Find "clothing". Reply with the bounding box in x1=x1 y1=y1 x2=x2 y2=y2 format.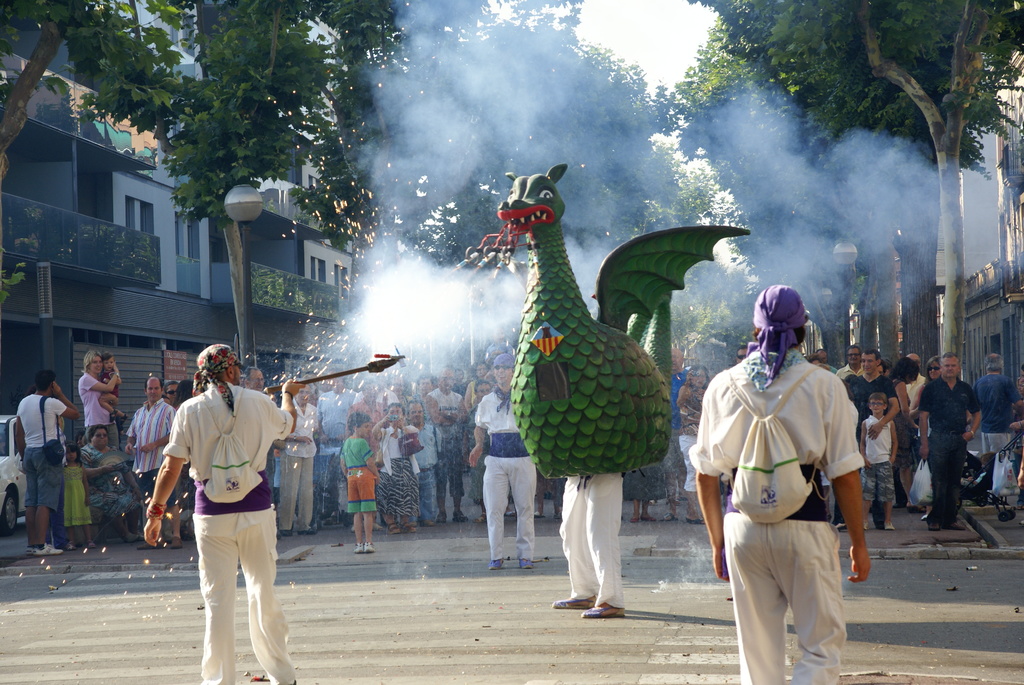
x1=866 y1=415 x2=897 y2=514.
